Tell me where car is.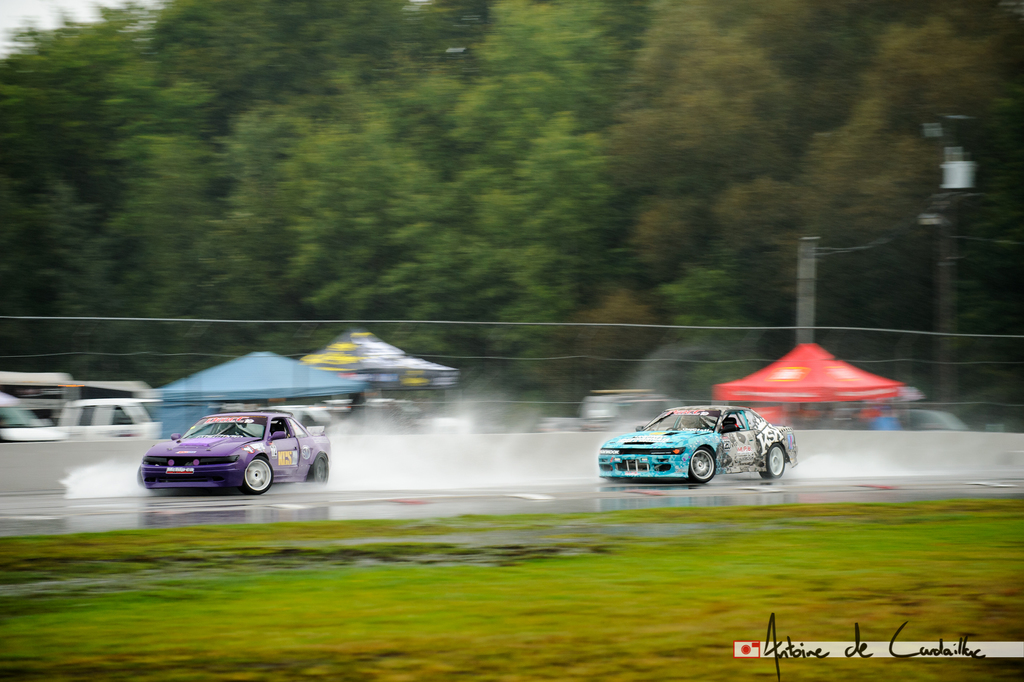
car is at <box>595,400,801,487</box>.
